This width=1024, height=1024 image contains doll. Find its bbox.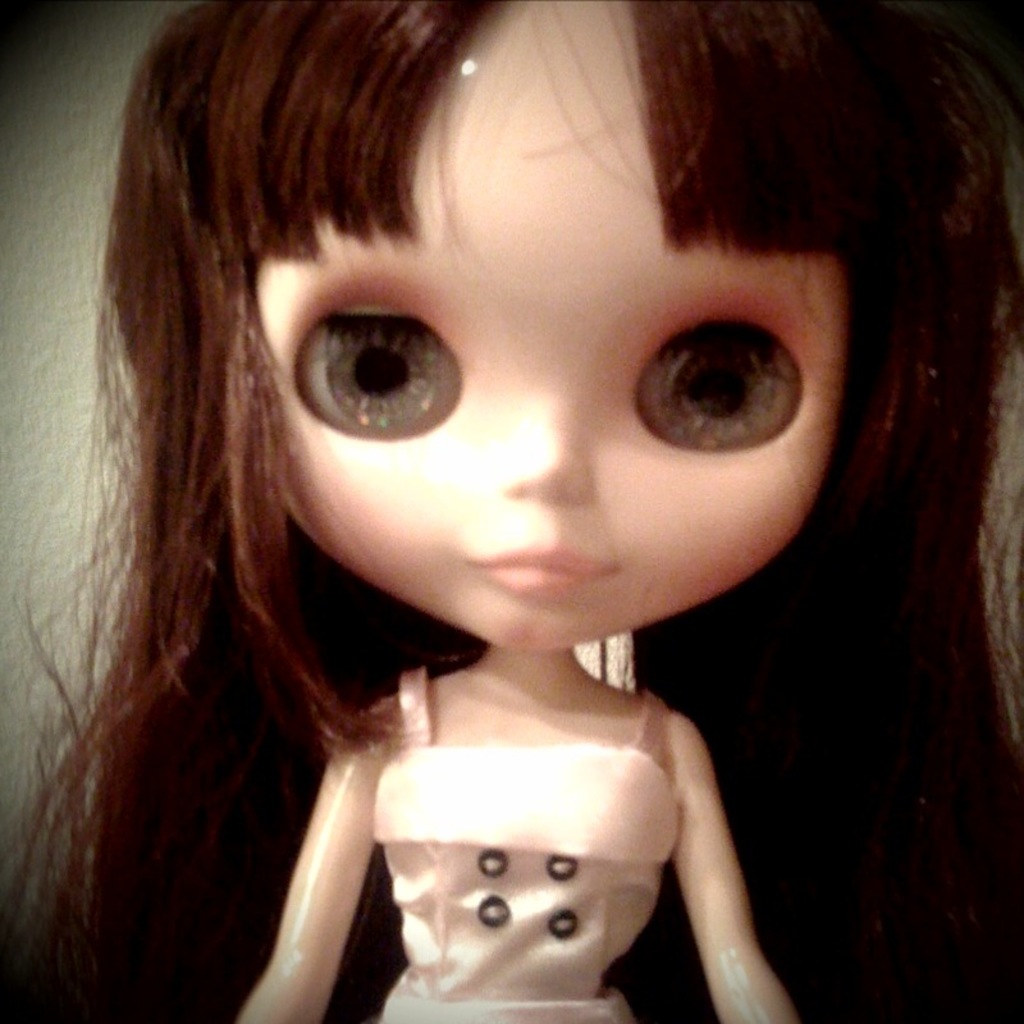
<bbox>5, 0, 1023, 1023</bbox>.
